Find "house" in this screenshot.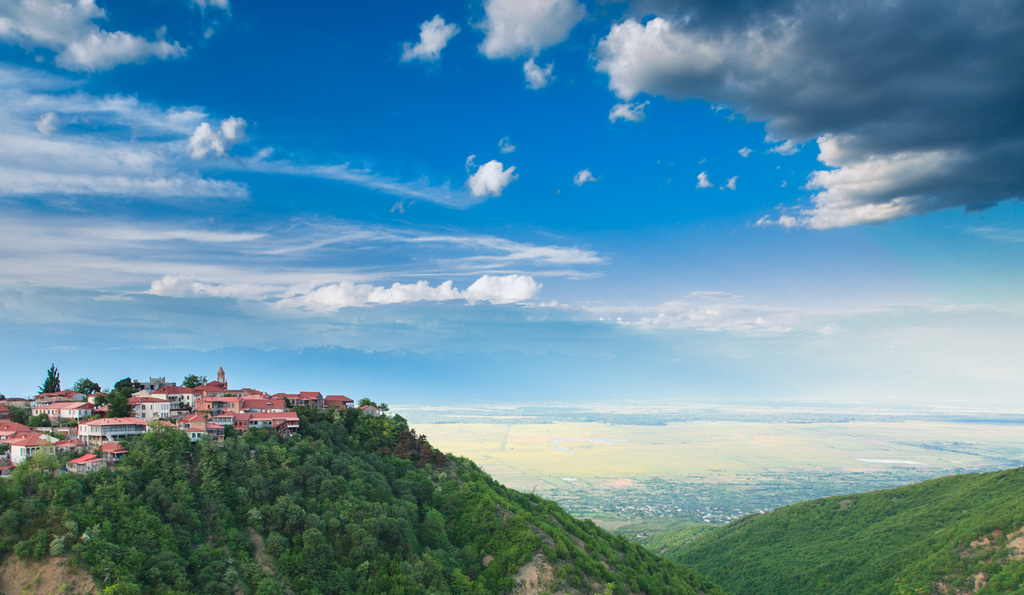
The bounding box for "house" is box=[236, 384, 267, 416].
